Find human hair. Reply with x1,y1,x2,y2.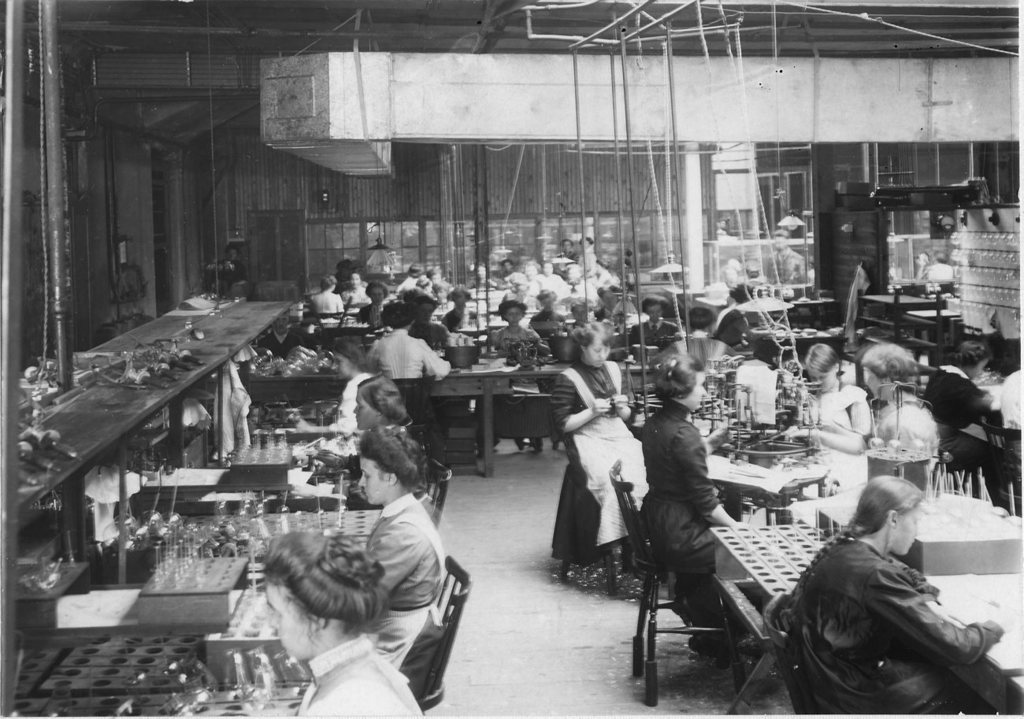
417,276,430,285.
